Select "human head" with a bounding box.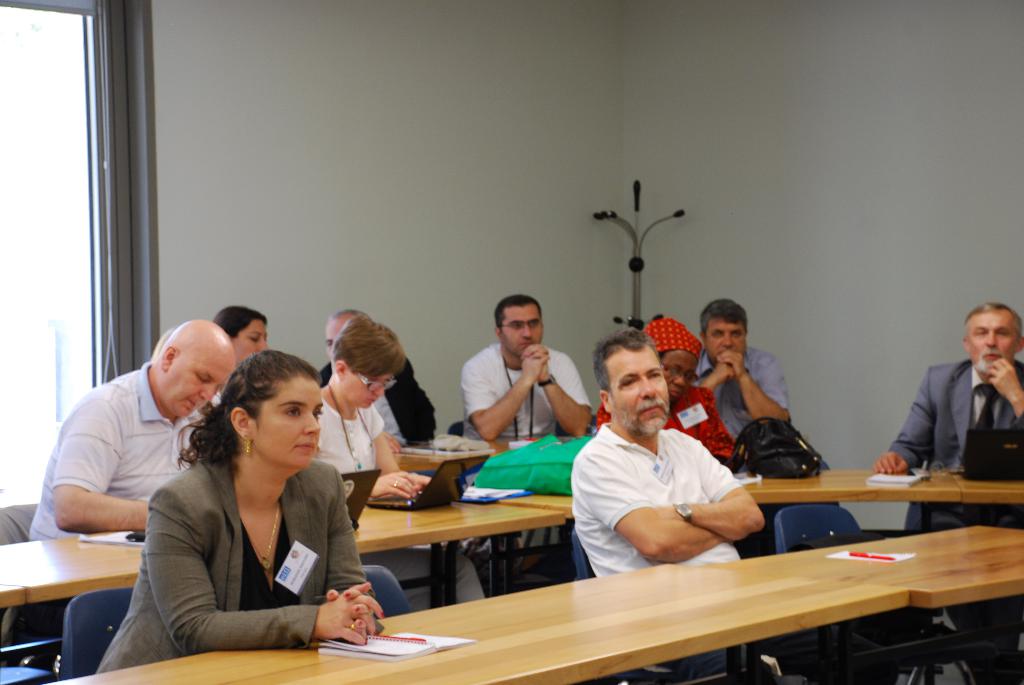
<bbox>326, 315, 405, 411</bbox>.
